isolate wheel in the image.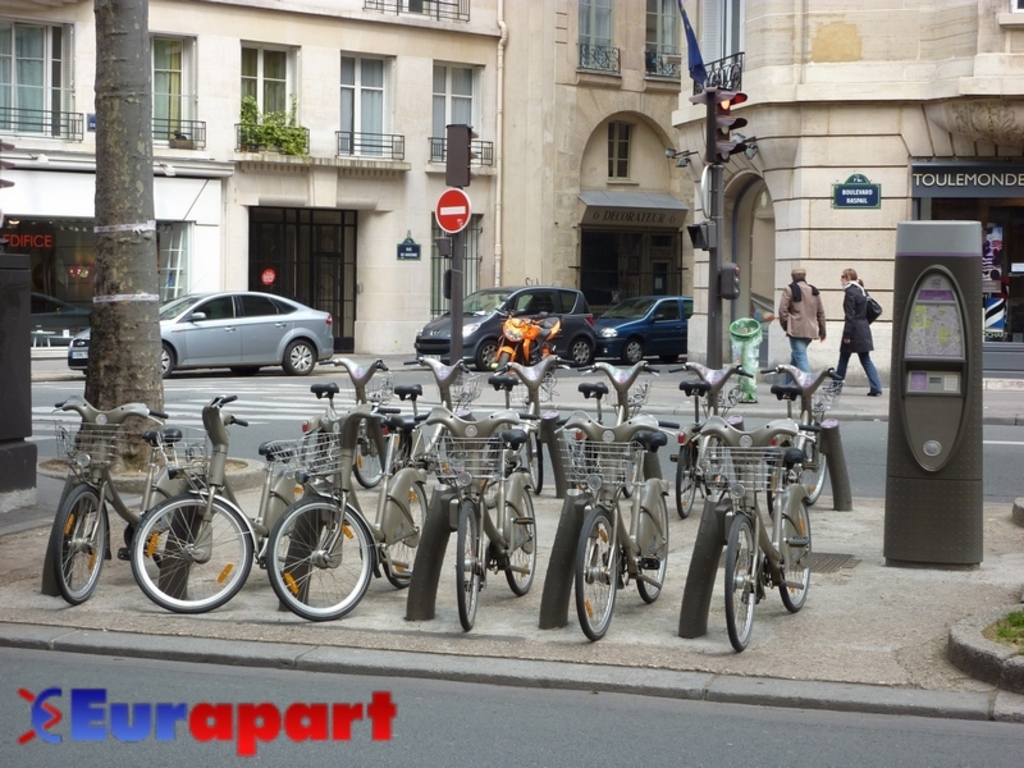
Isolated region: detection(480, 339, 503, 371).
